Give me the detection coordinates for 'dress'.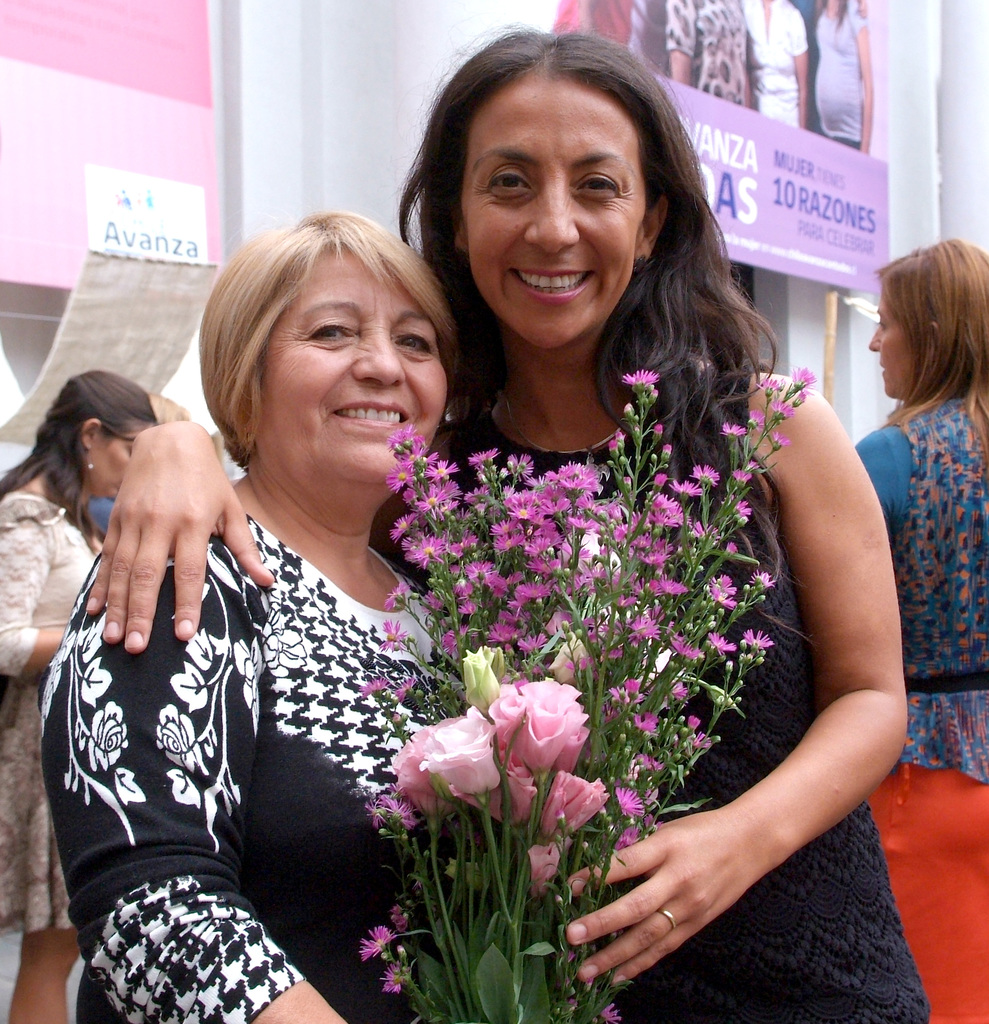
441 361 929 1023.
